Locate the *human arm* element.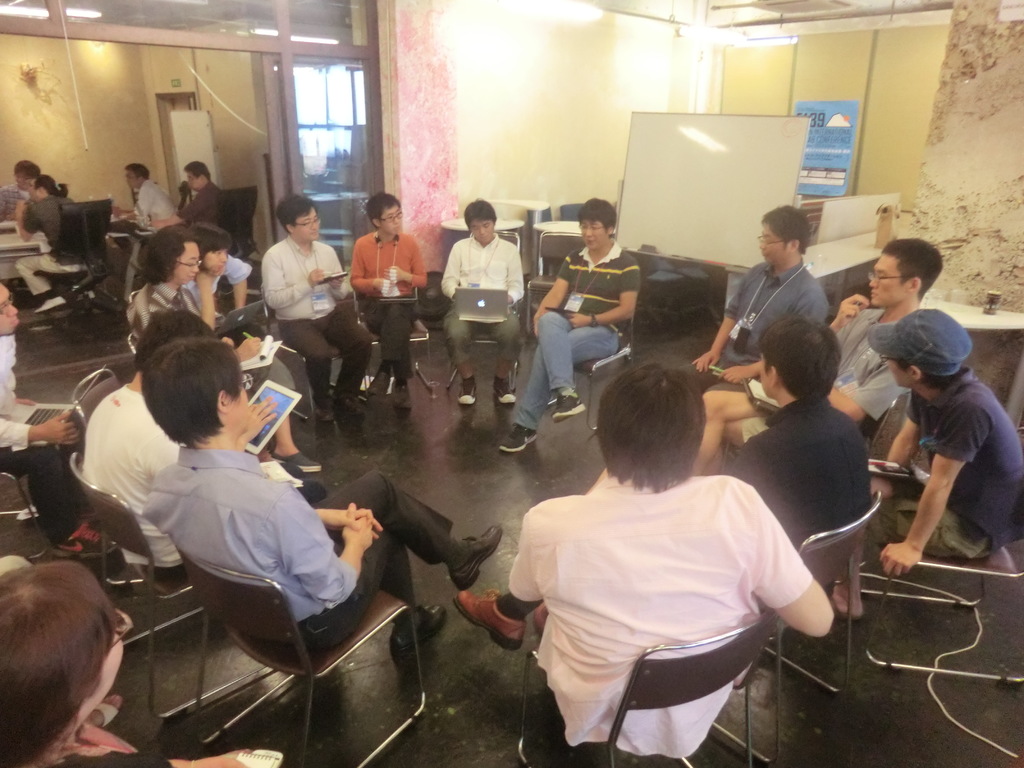
Element bbox: [0, 369, 78, 444].
